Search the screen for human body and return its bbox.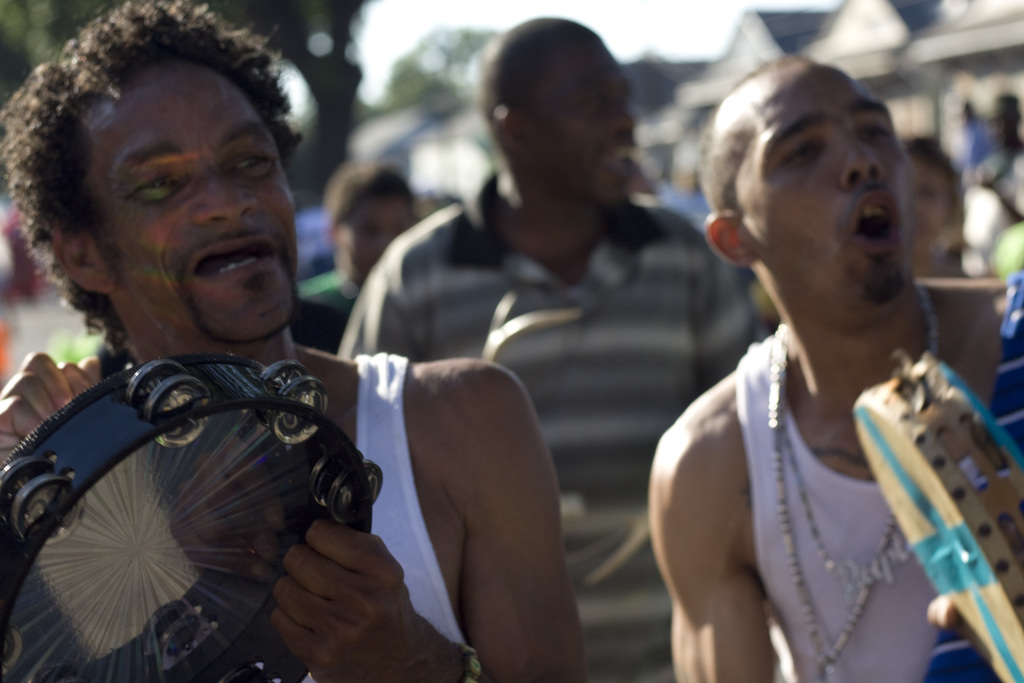
Found: [0,0,589,682].
